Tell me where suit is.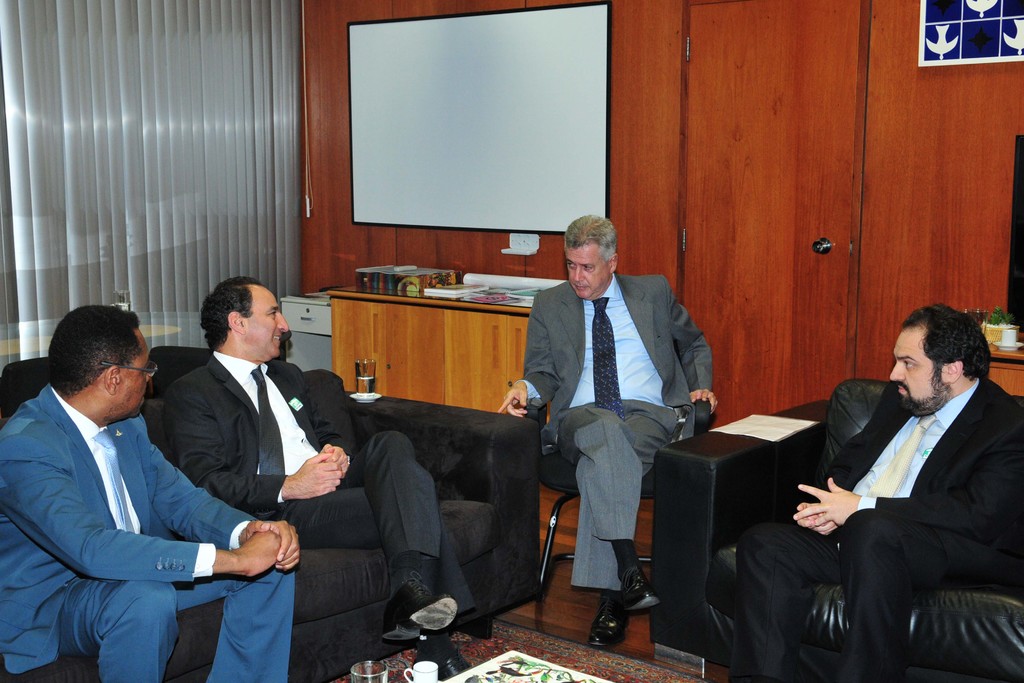
suit is at pyautogui.locateOnScreen(11, 290, 268, 676).
